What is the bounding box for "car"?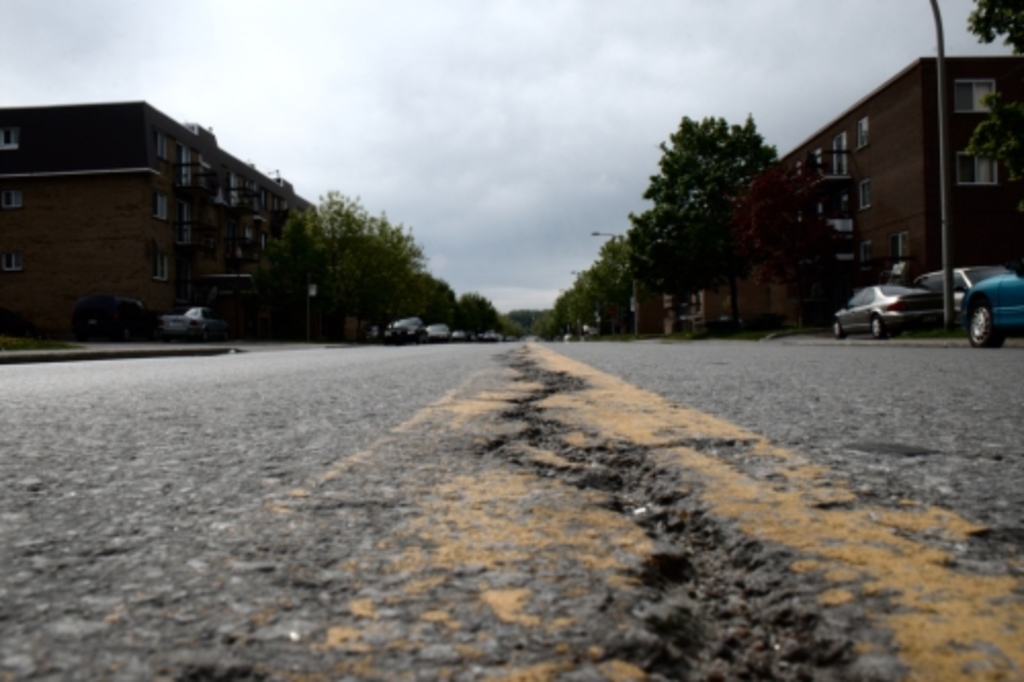
(x1=481, y1=326, x2=506, y2=342).
